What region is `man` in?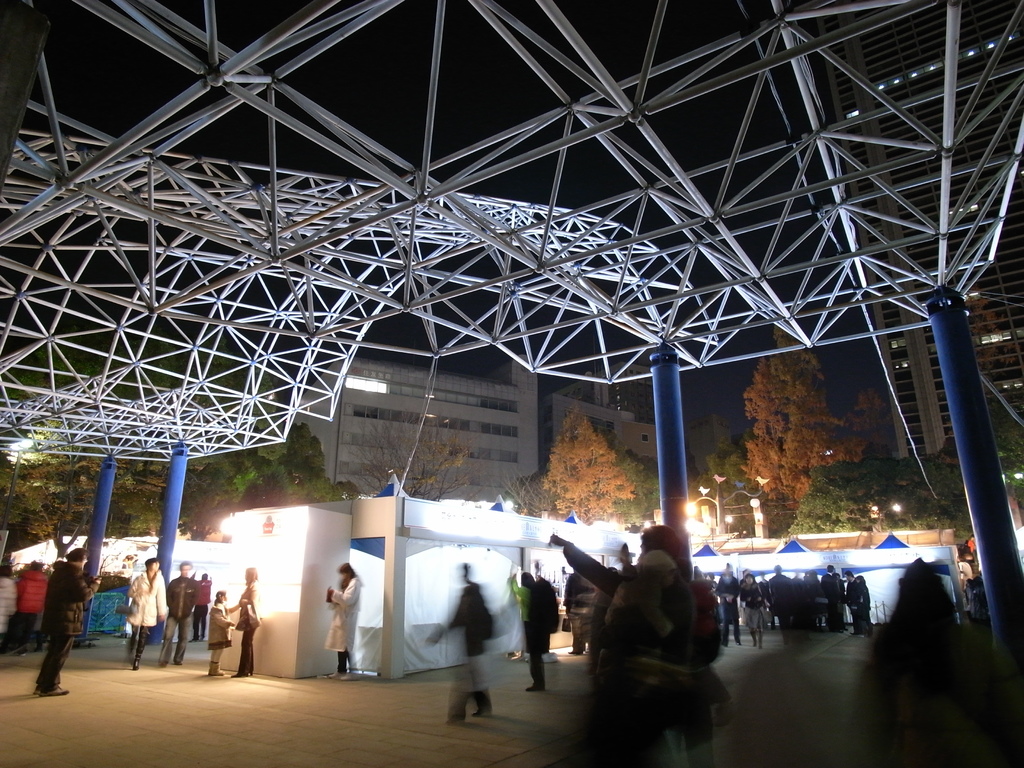
box(159, 561, 196, 669).
